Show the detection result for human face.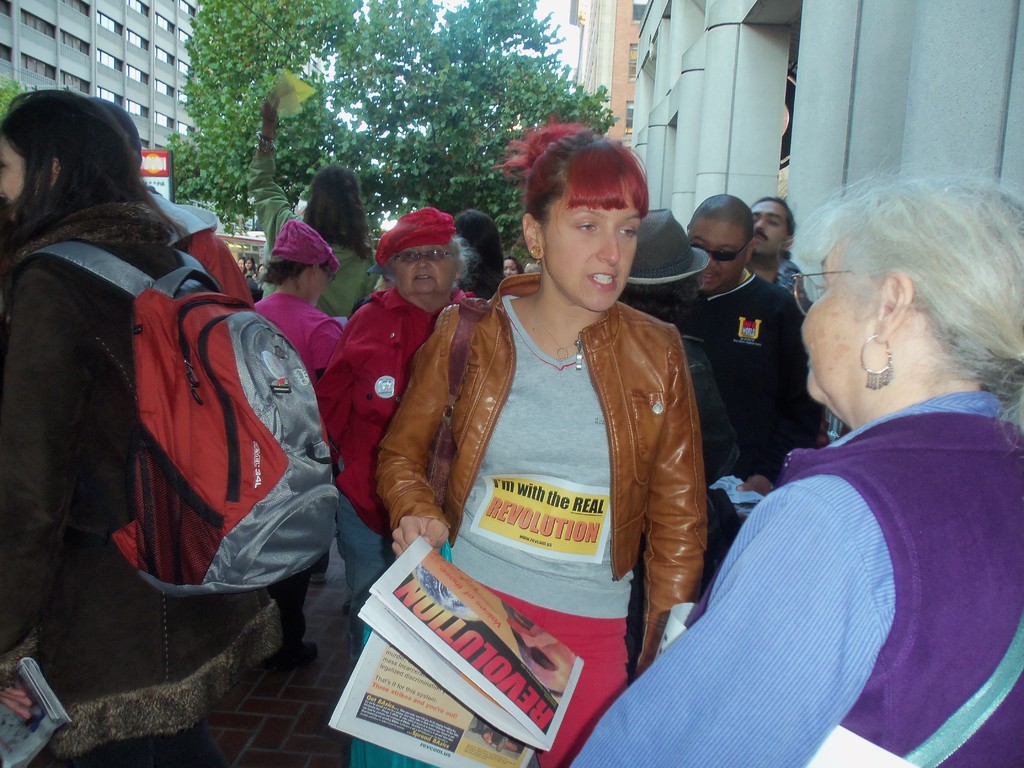
0 132 27 205.
